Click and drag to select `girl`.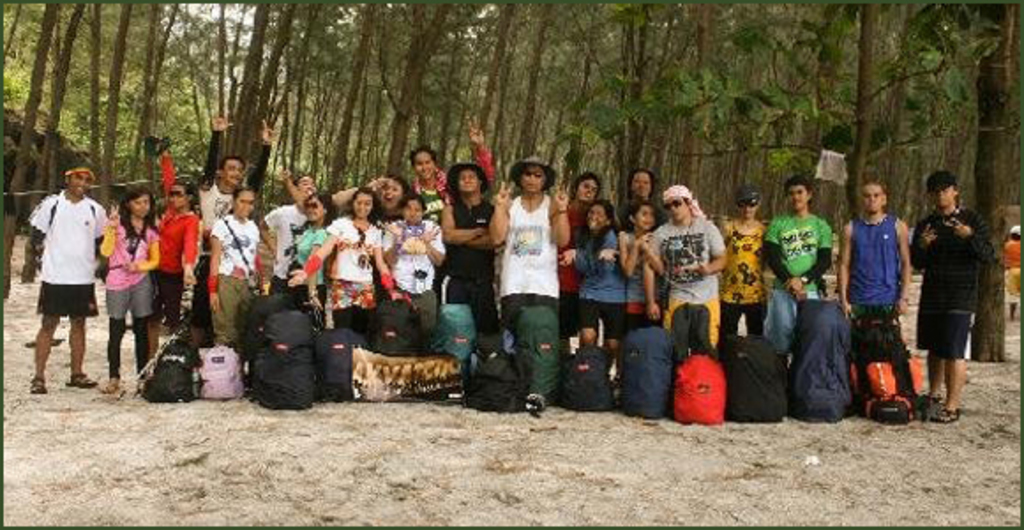
Selection: box=[281, 186, 341, 334].
